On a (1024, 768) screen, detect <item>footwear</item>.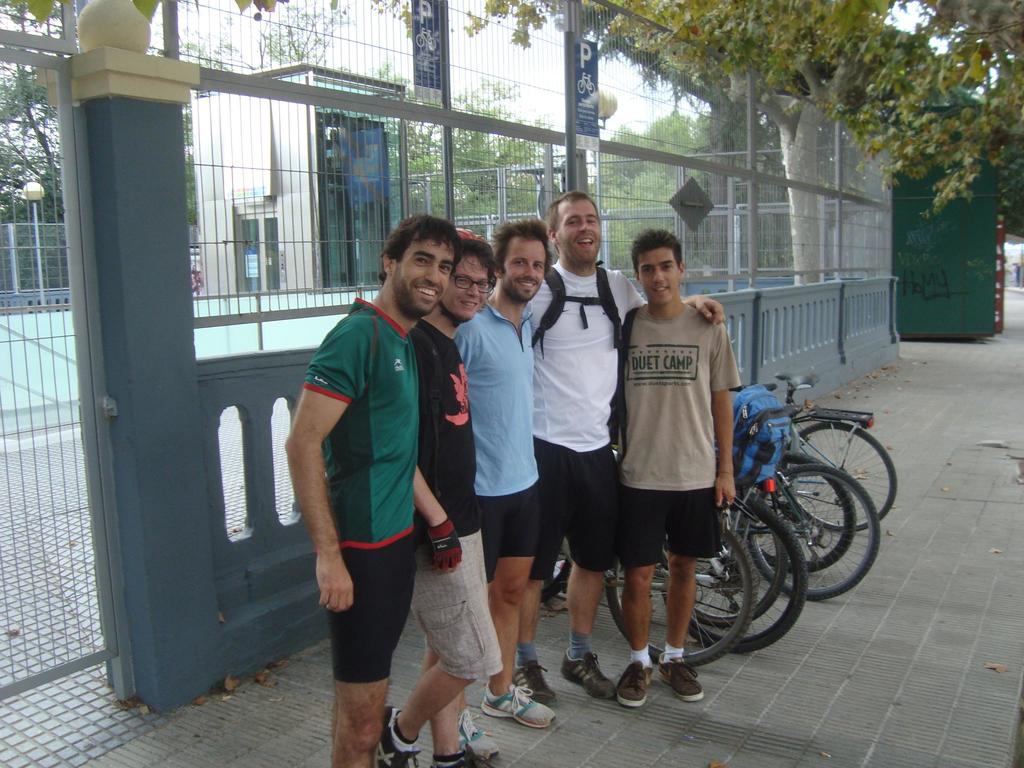
(562, 646, 616, 700).
